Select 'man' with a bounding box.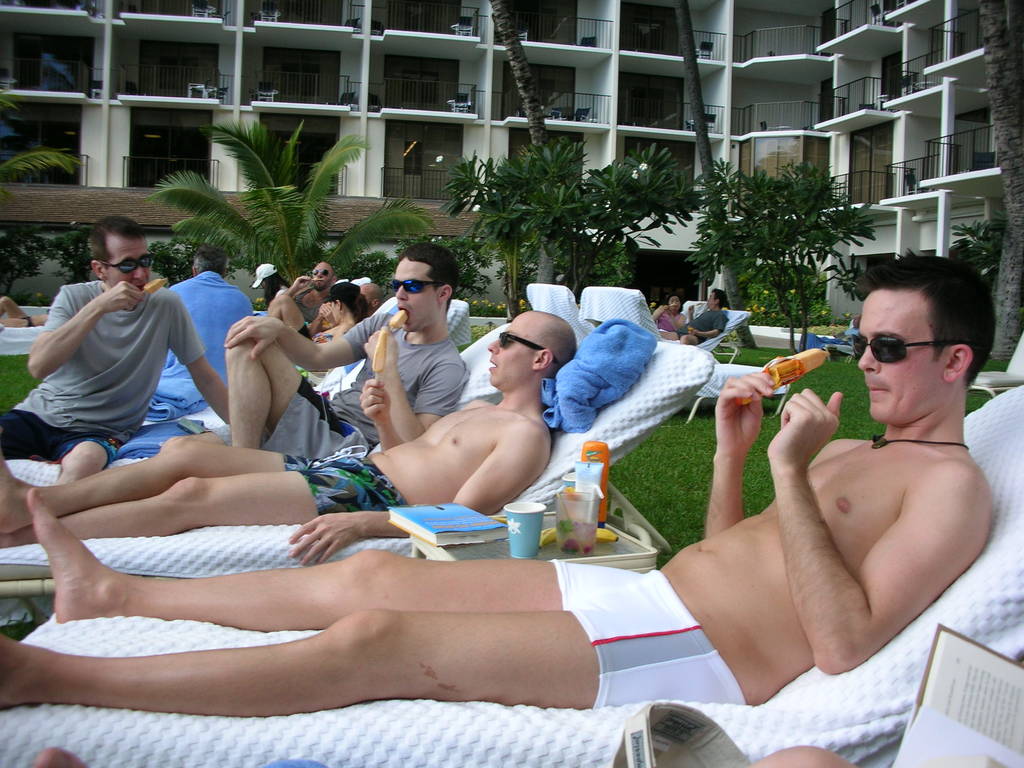
218:236:480:456.
